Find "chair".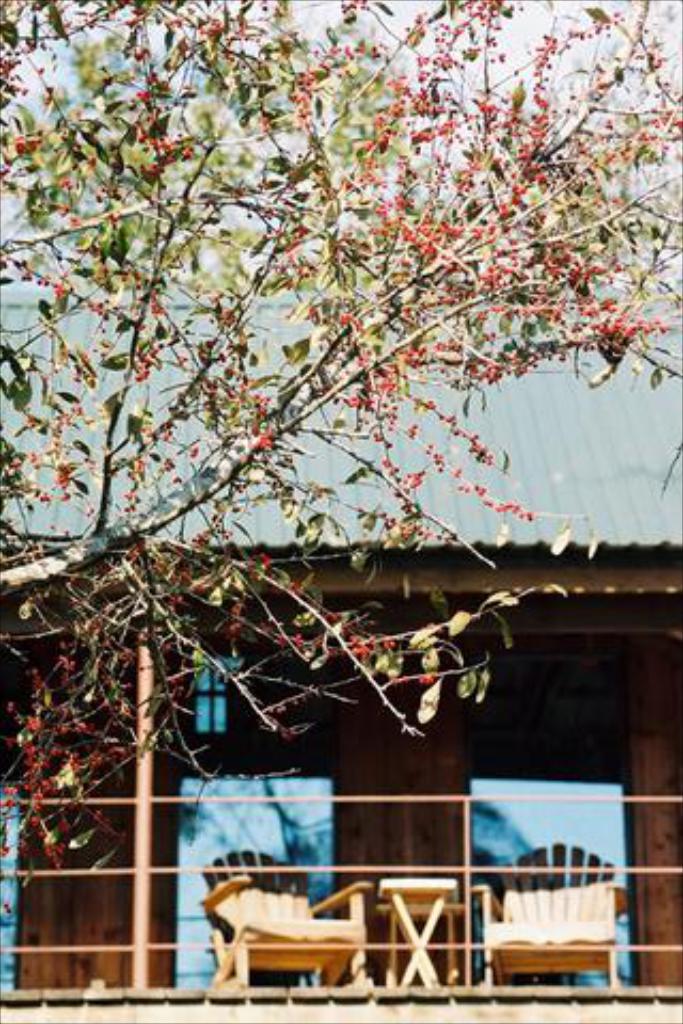
{"left": 463, "top": 845, "right": 628, "bottom": 992}.
